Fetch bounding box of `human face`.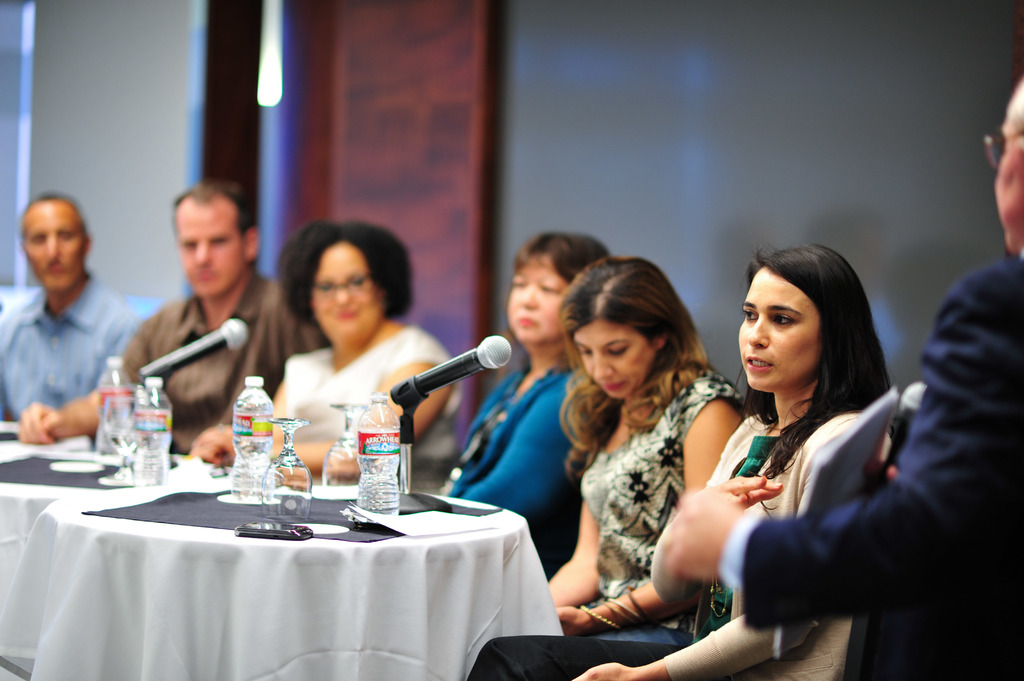
Bbox: (20, 204, 85, 293).
